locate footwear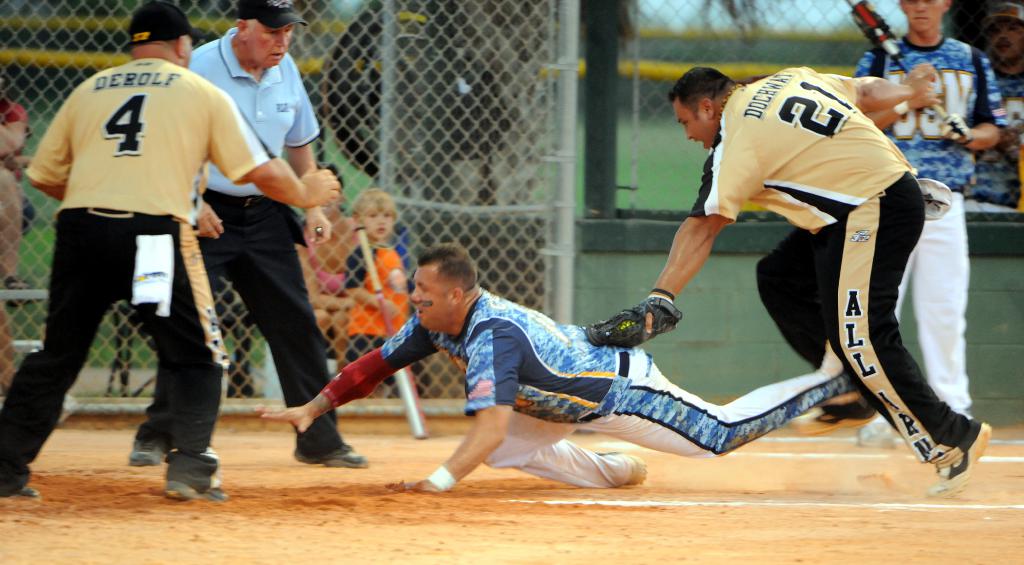
<region>126, 436, 168, 464</region>
